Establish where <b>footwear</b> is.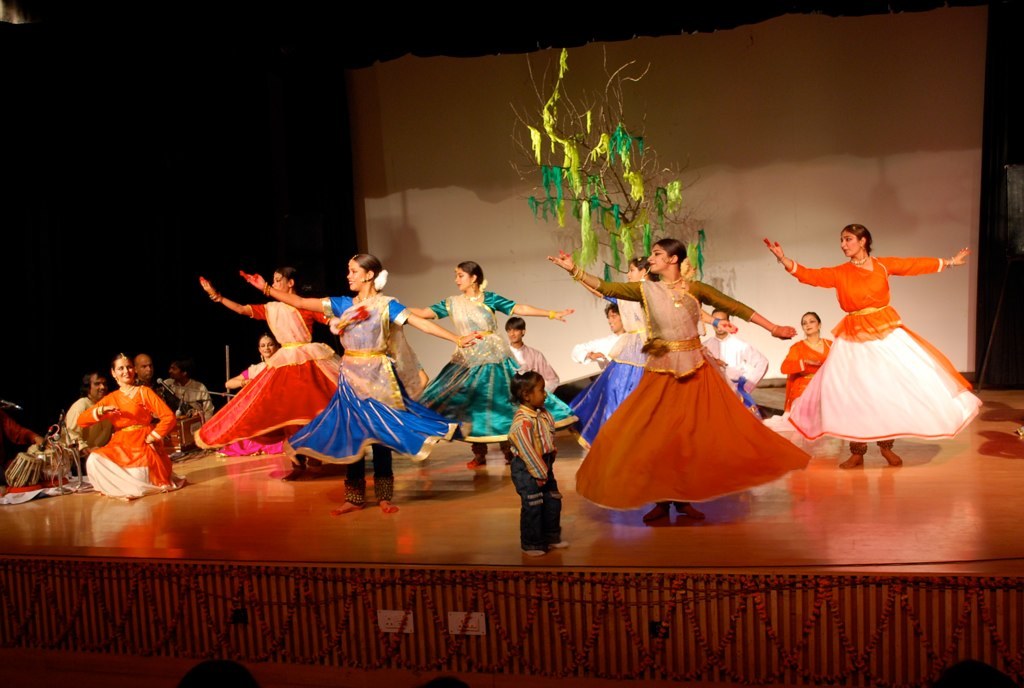
Established at crop(676, 504, 704, 521).
